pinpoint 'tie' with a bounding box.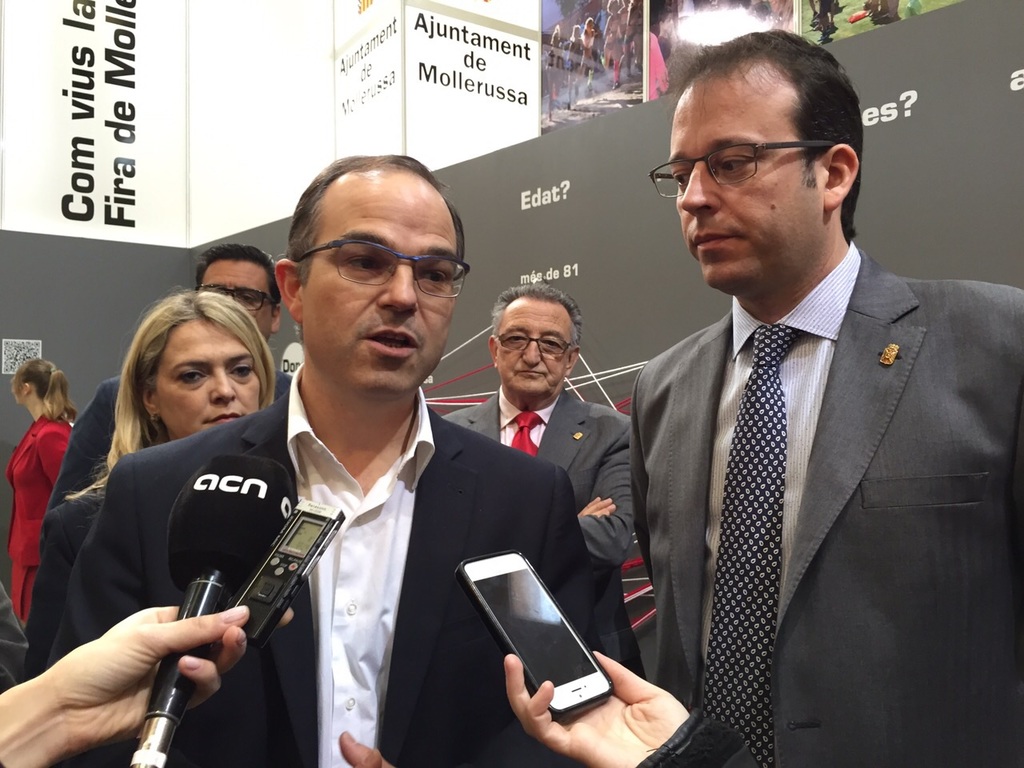
{"left": 702, "top": 325, "right": 803, "bottom": 764}.
